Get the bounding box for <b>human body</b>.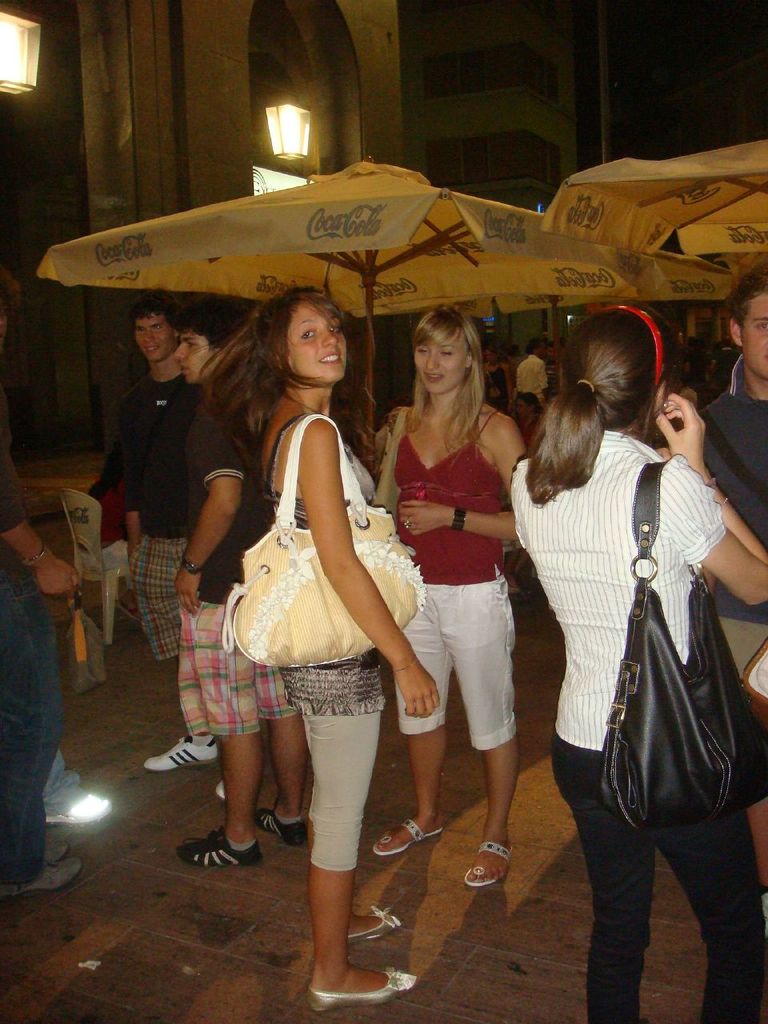
[510, 350, 553, 408].
